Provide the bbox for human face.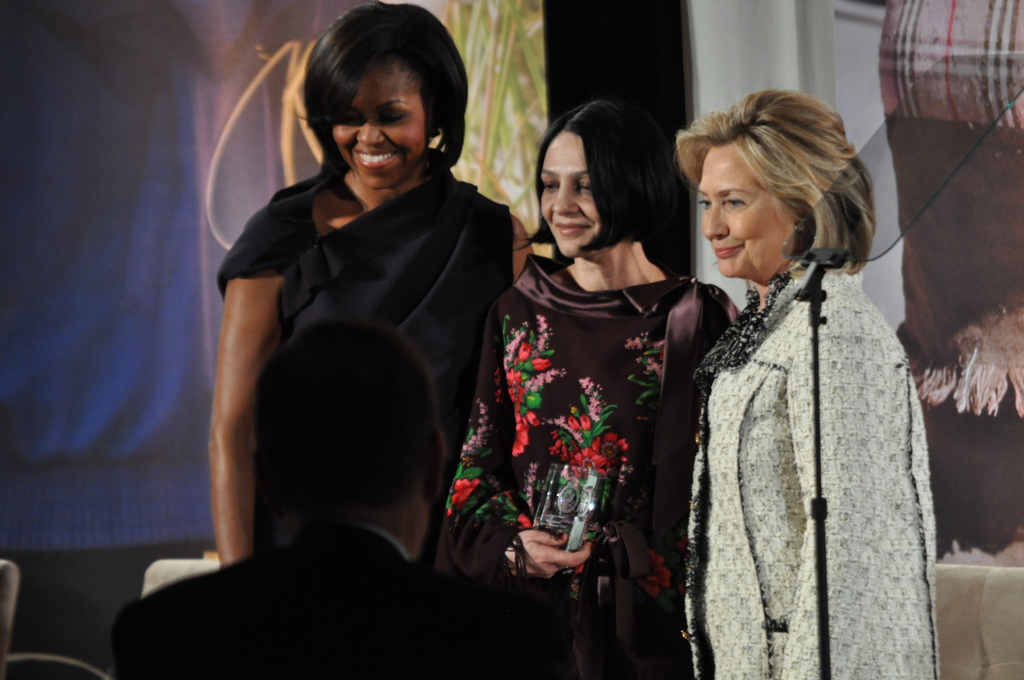
l=538, t=134, r=604, b=255.
